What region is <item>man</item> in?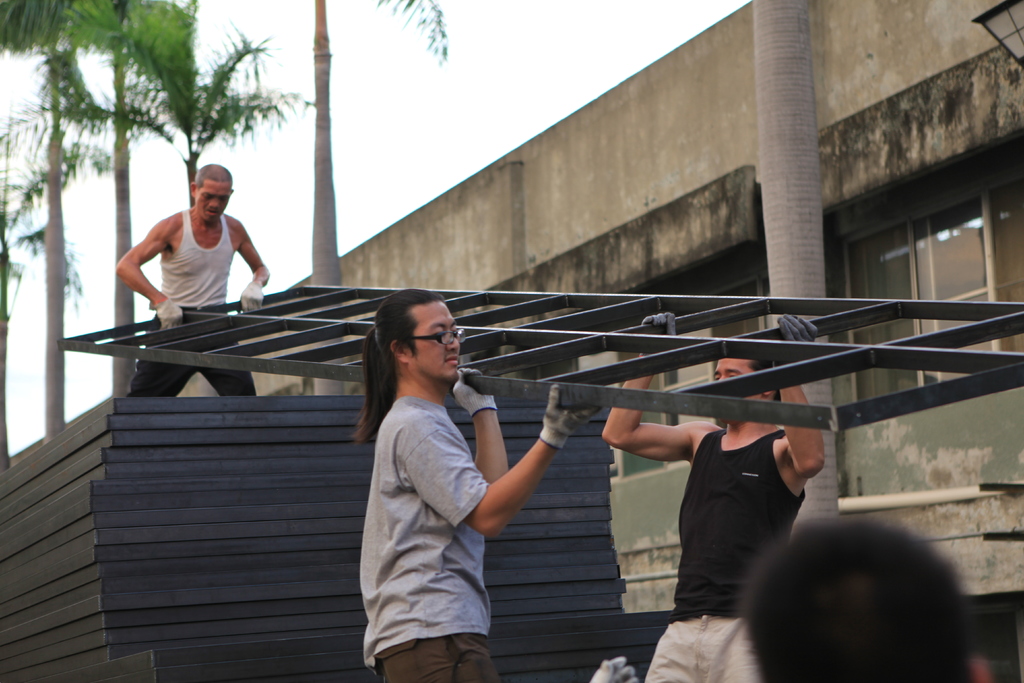
bbox=(598, 309, 829, 682).
